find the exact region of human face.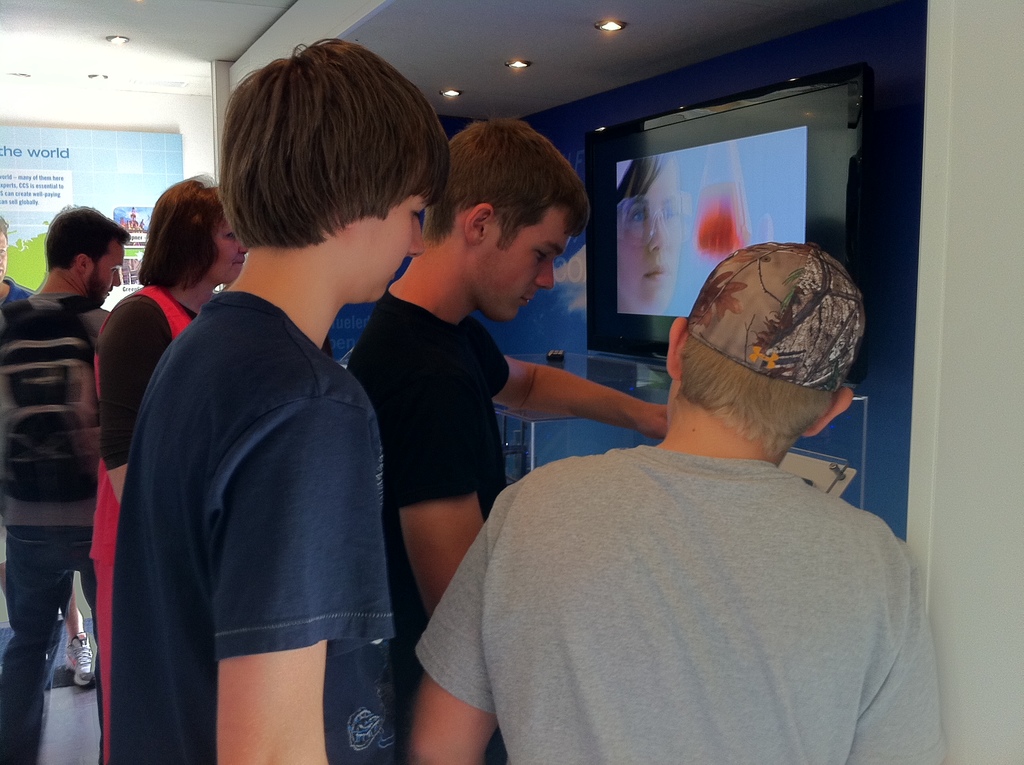
Exact region: left=474, top=208, right=575, bottom=326.
